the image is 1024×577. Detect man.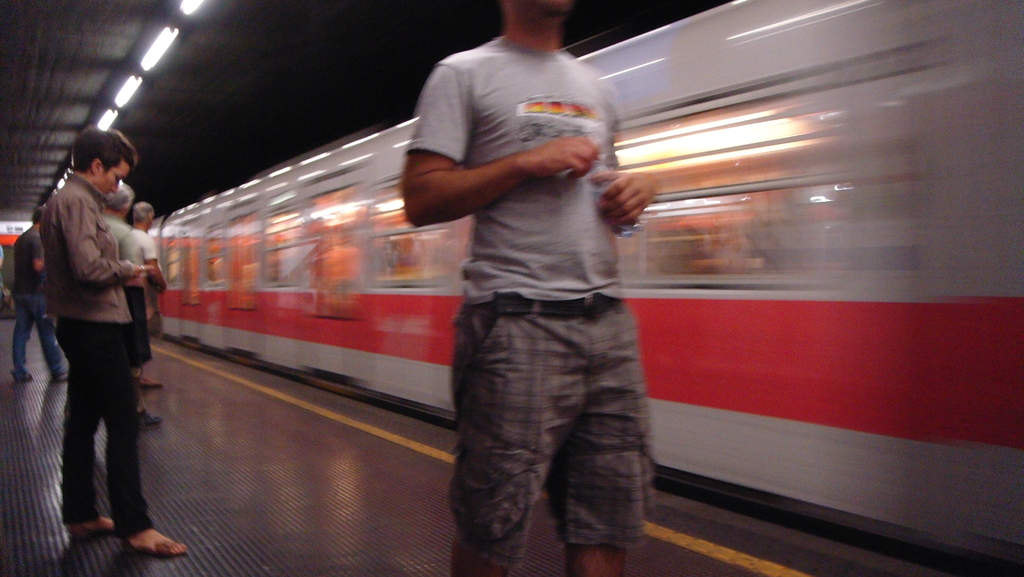
Detection: (left=96, top=183, right=152, bottom=377).
